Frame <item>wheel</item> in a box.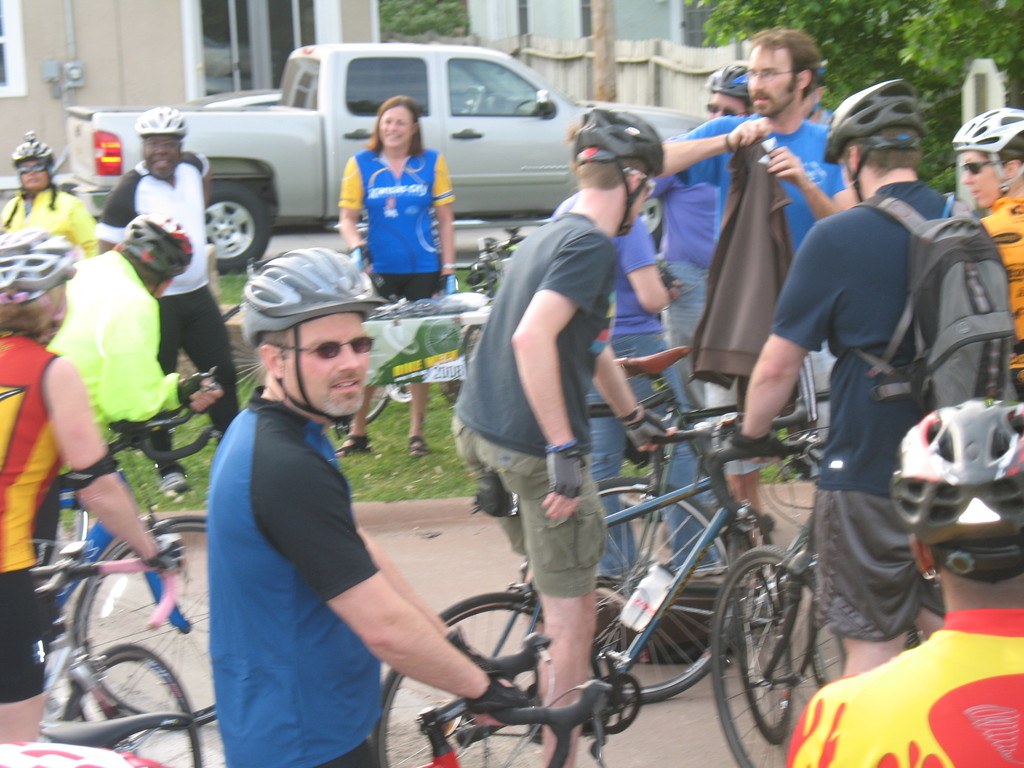
{"x1": 223, "y1": 307, "x2": 266, "y2": 413}.
